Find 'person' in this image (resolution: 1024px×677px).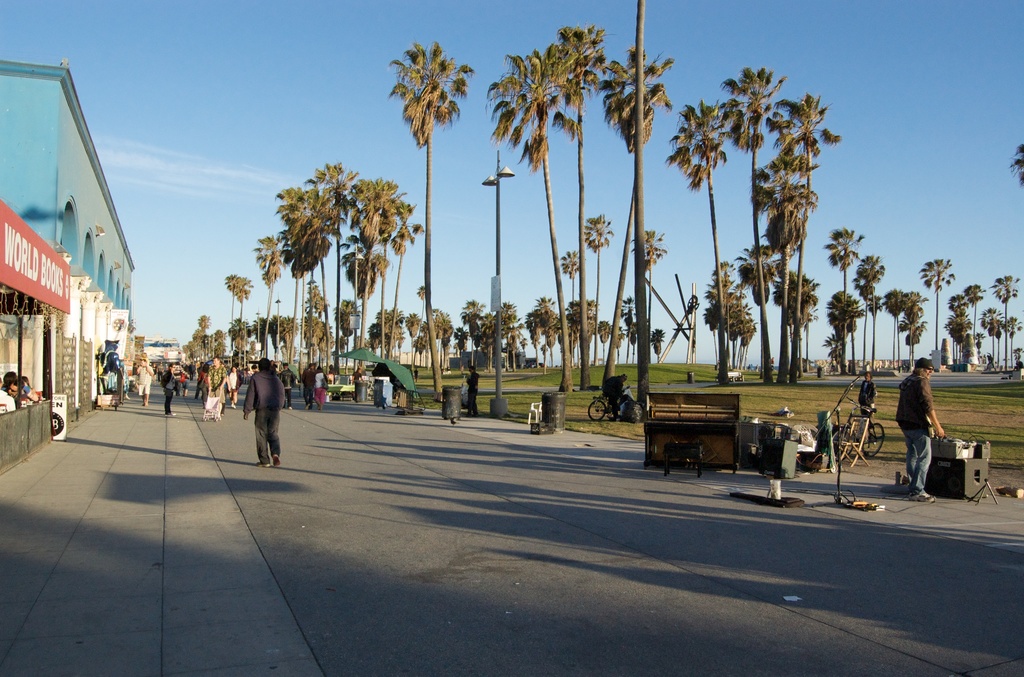
<bbox>897, 353, 950, 503</bbox>.
